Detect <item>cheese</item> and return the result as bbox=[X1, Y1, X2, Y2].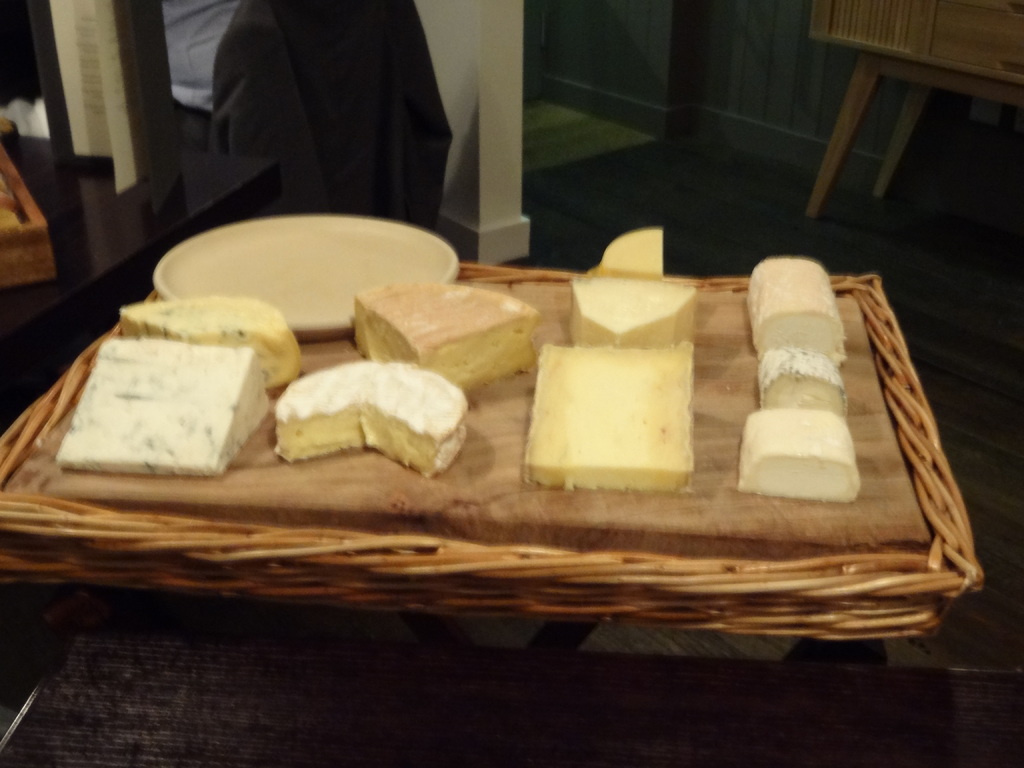
bbox=[269, 356, 472, 484].
